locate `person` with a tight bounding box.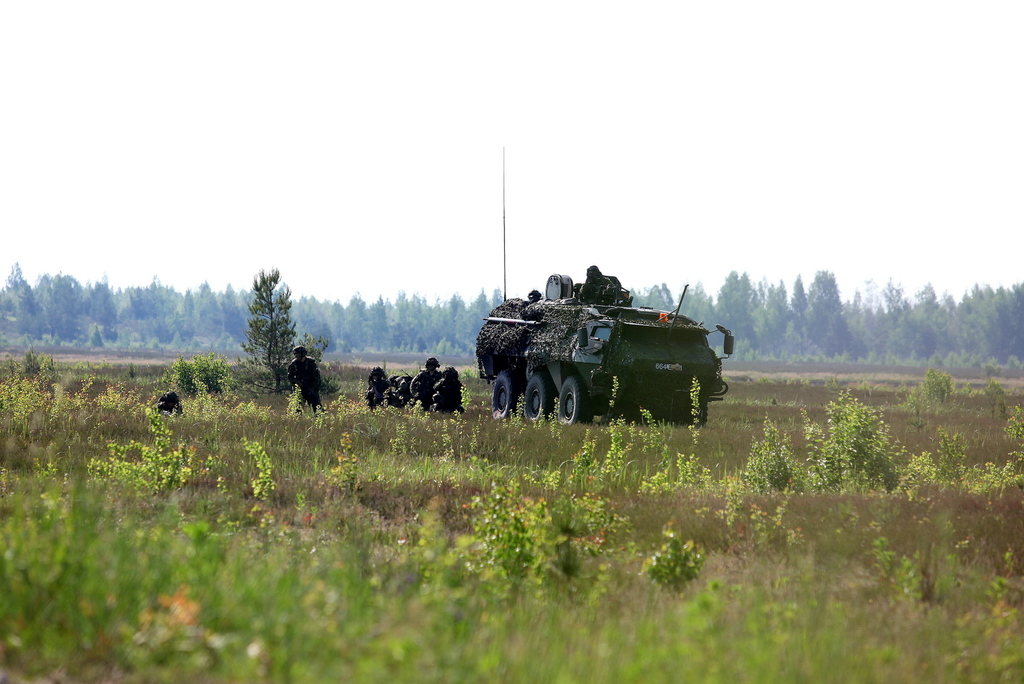
x1=409, y1=356, x2=442, y2=411.
